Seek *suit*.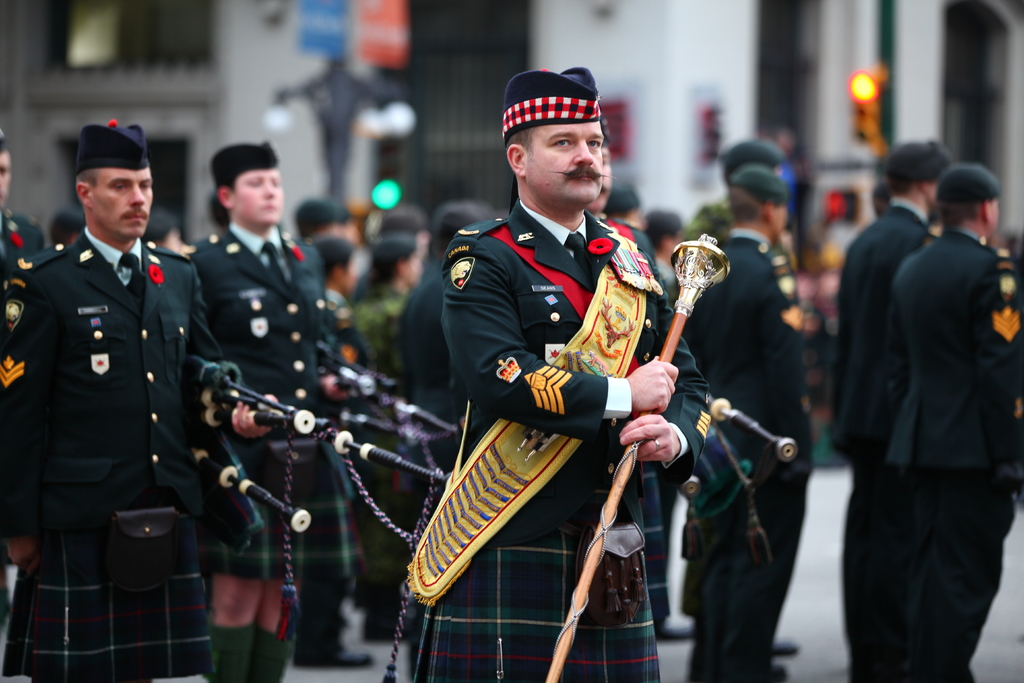
[left=831, top=201, right=929, bottom=682].
